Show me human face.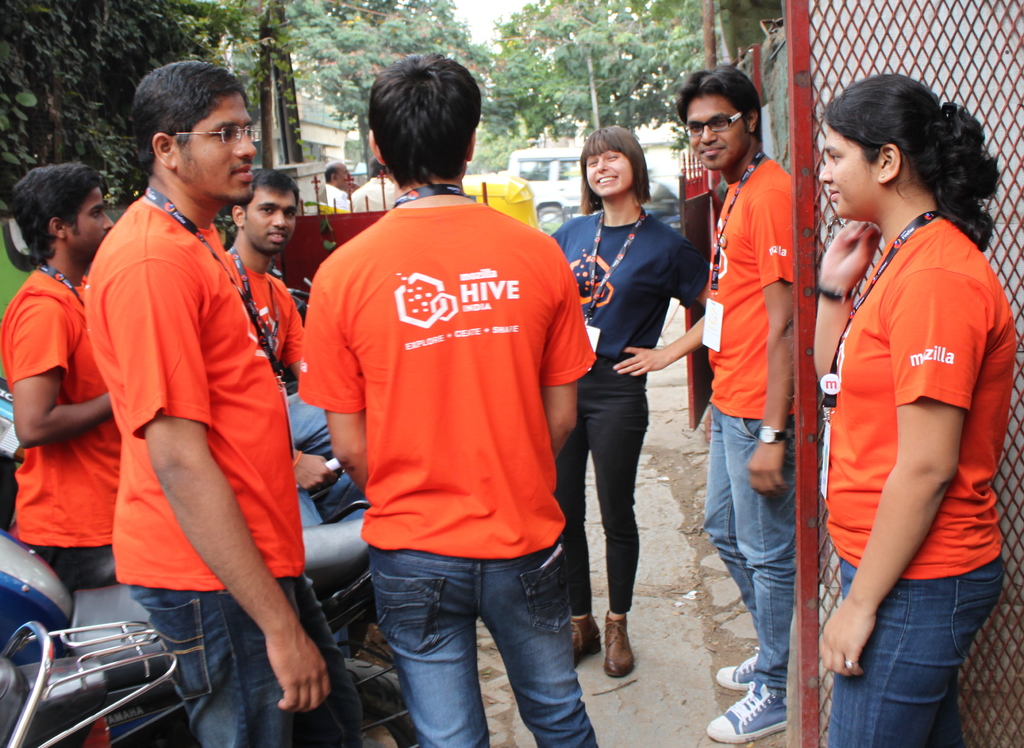
human face is here: {"x1": 585, "y1": 140, "x2": 633, "y2": 197}.
